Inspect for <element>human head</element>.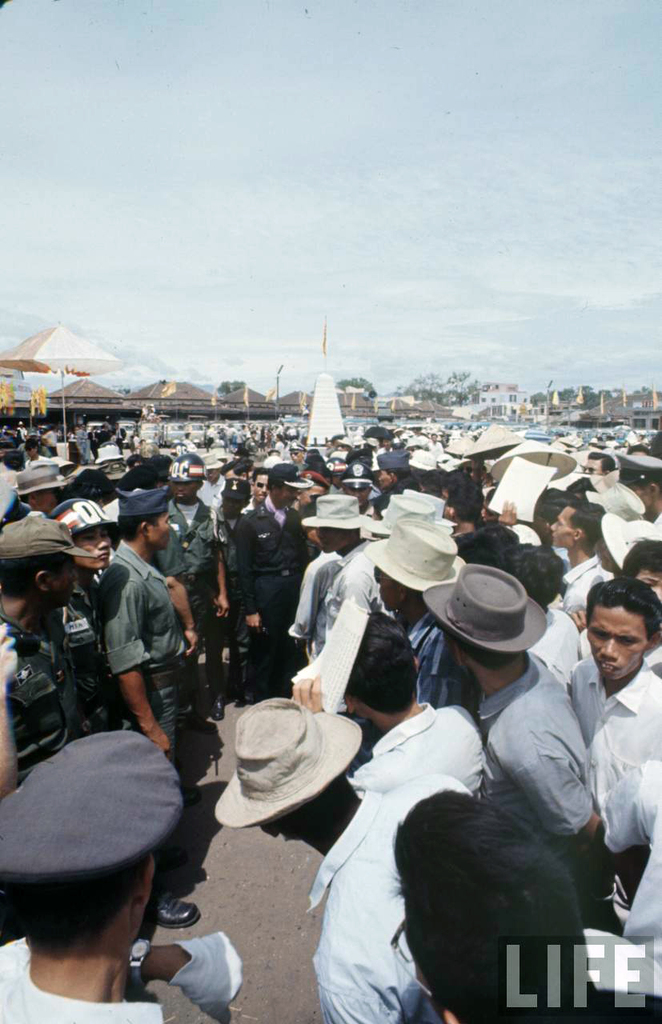
Inspection: locate(339, 607, 418, 722).
